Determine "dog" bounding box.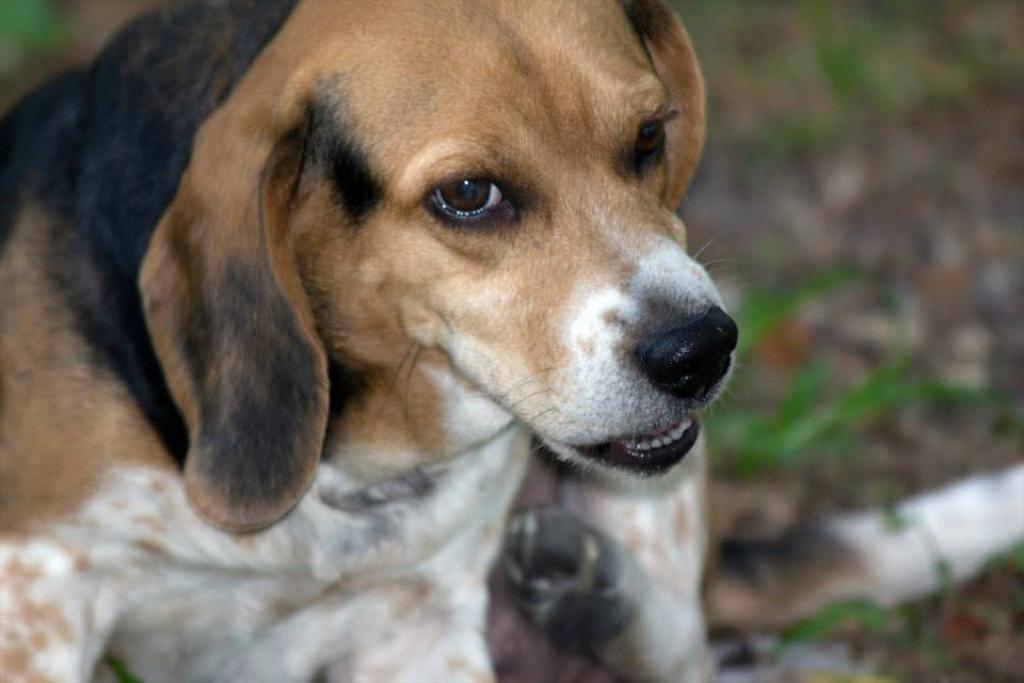
Determined: bbox(0, 0, 1023, 682).
